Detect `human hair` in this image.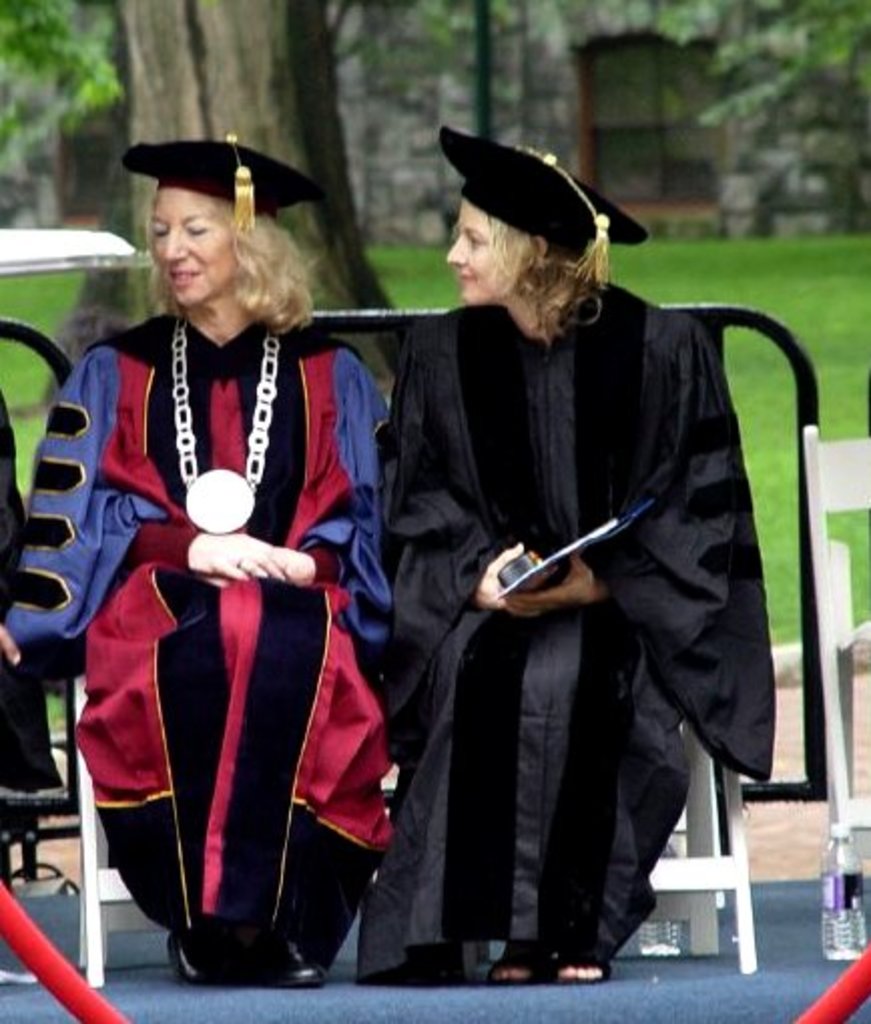
Detection: left=122, top=161, right=319, bottom=317.
